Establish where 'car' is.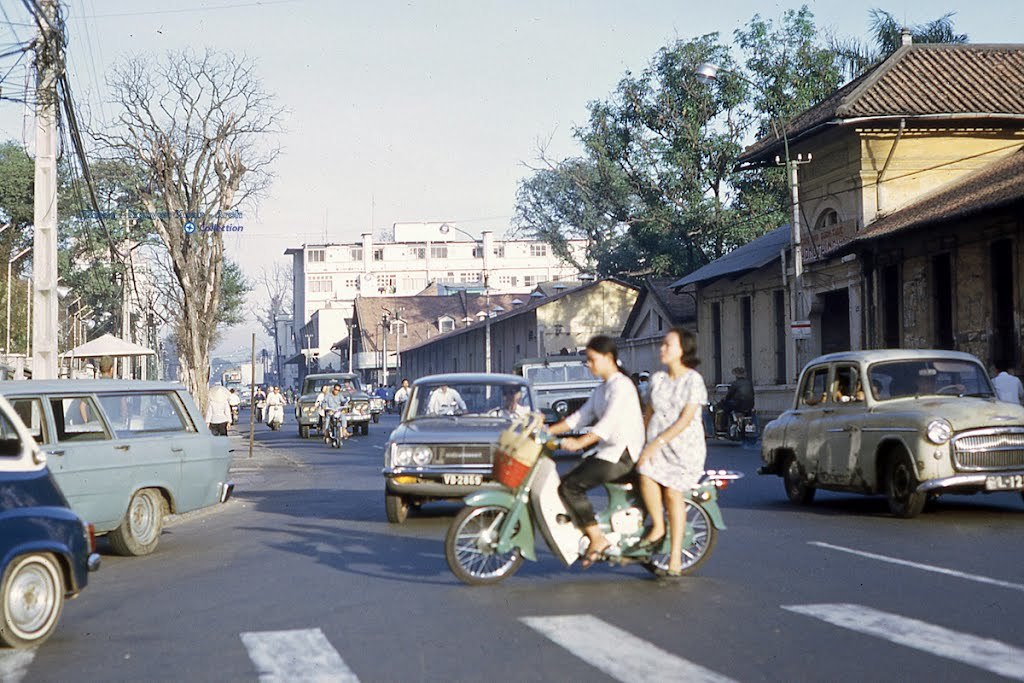
Established at 291:368:377:440.
